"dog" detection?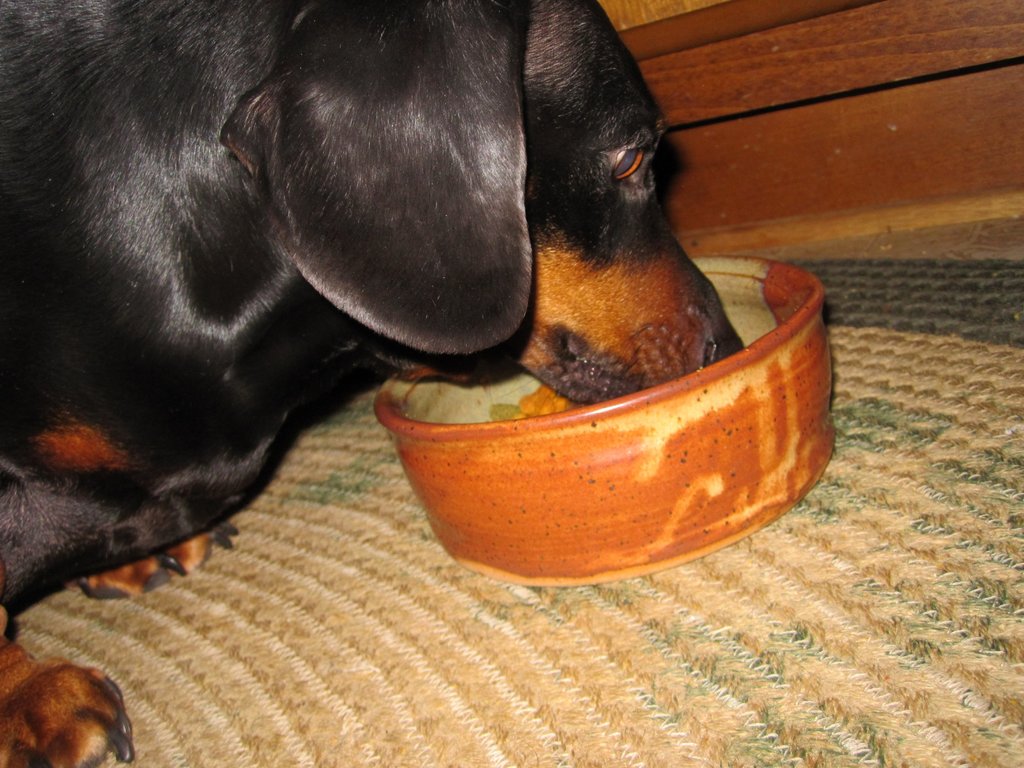
<bbox>0, 2, 744, 767</bbox>
